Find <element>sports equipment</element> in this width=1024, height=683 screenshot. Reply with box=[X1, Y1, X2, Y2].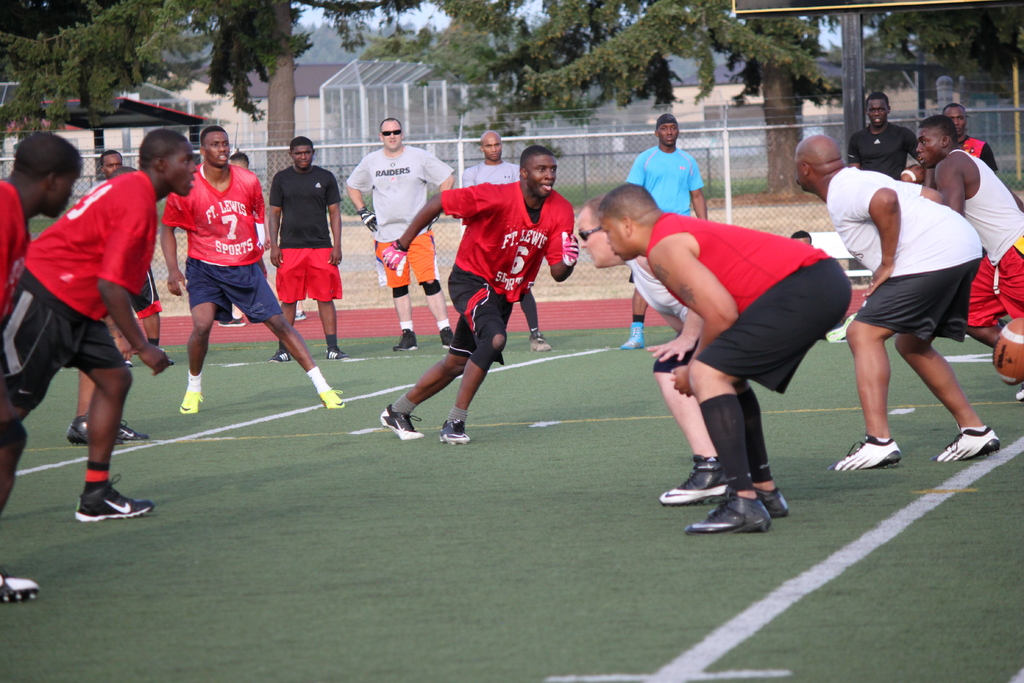
box=[396, 330, 419, 352].
